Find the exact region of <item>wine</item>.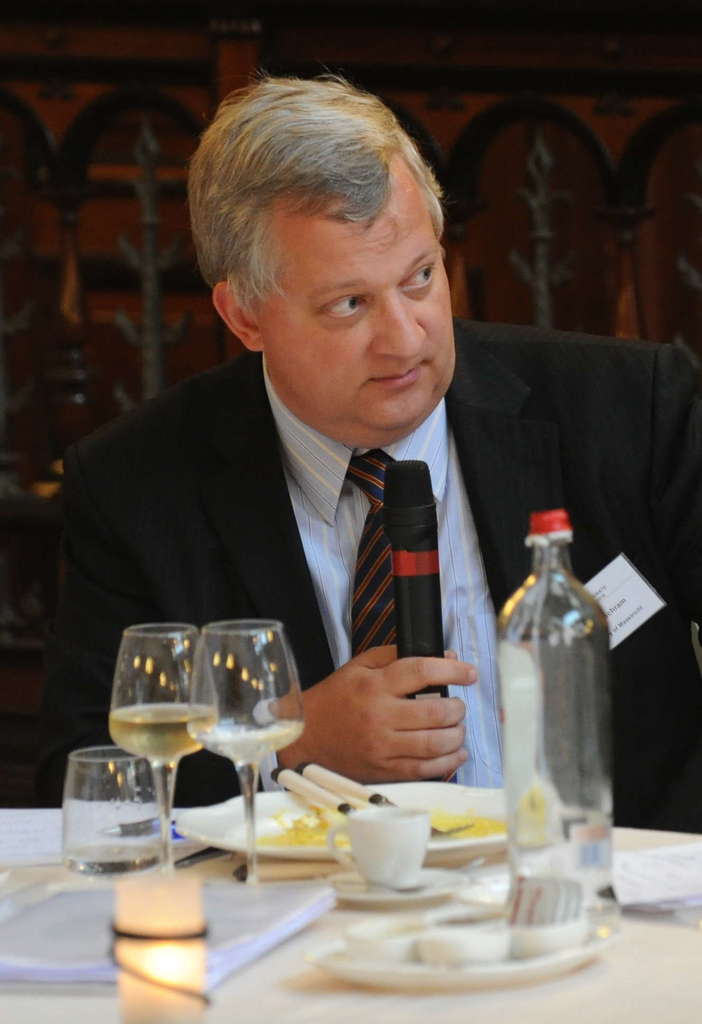
Exact region: <bbox>105, 704, 217, 764</bbox>.
